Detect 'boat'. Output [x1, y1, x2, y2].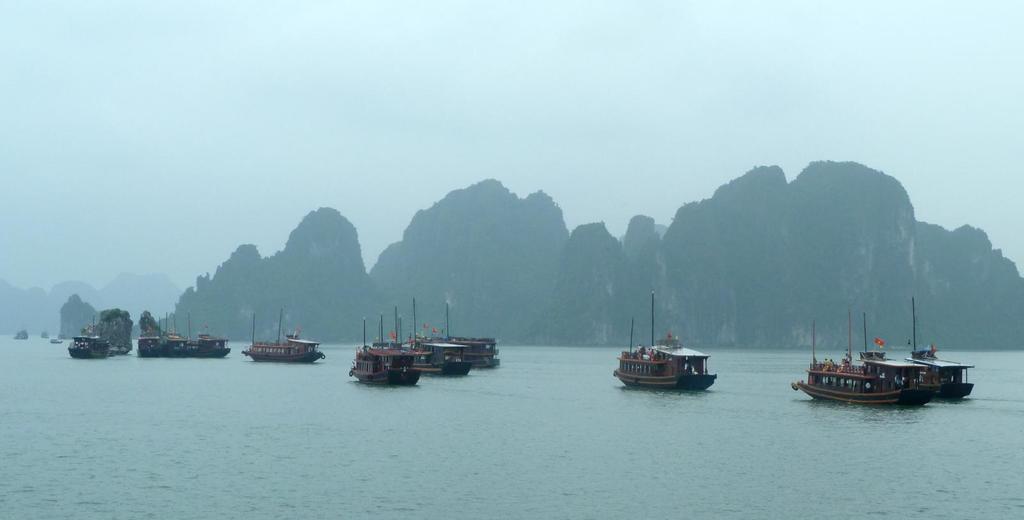
[618, 290, 728, 391].
